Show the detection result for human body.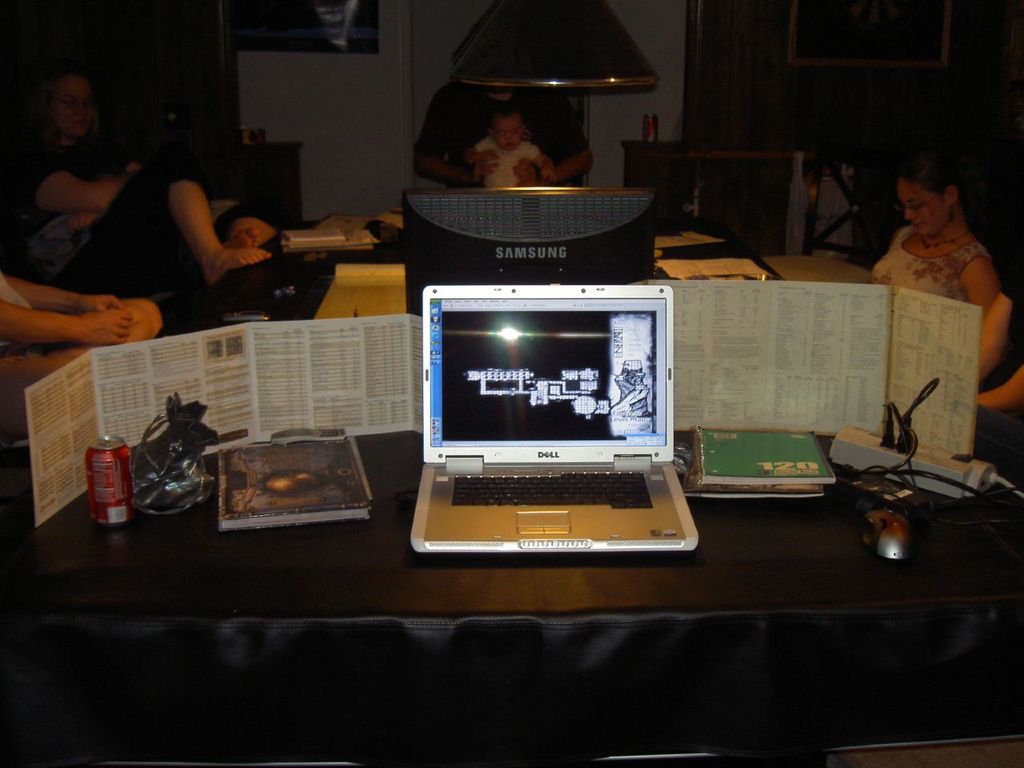
box=[11, 62, 274, 292].
